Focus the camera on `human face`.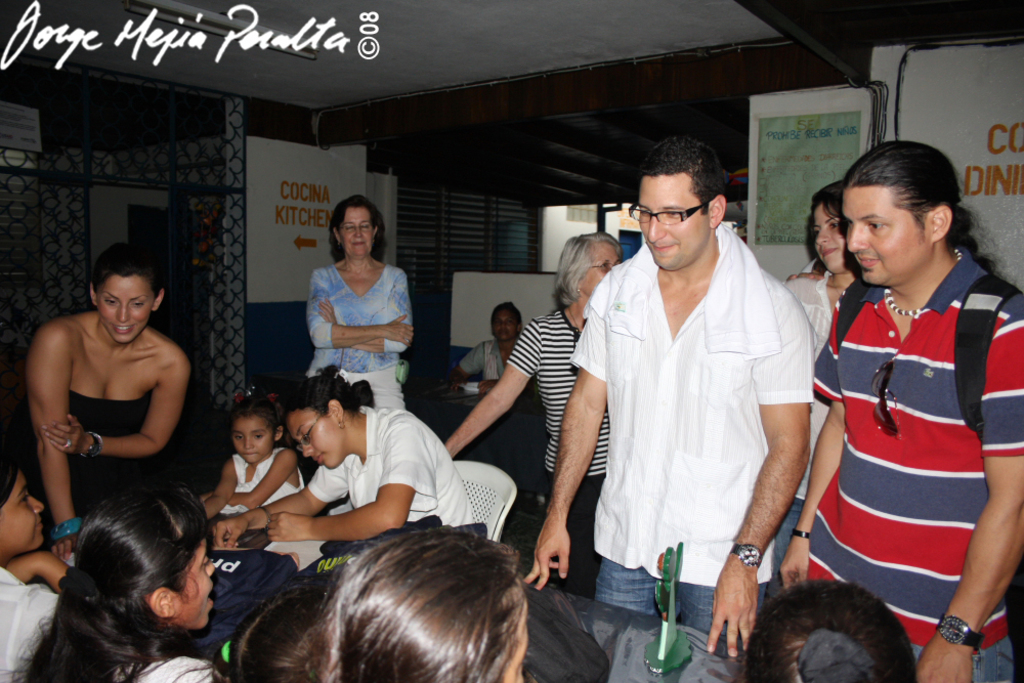
Focus region: BBox(0, 469, 42, 549).
